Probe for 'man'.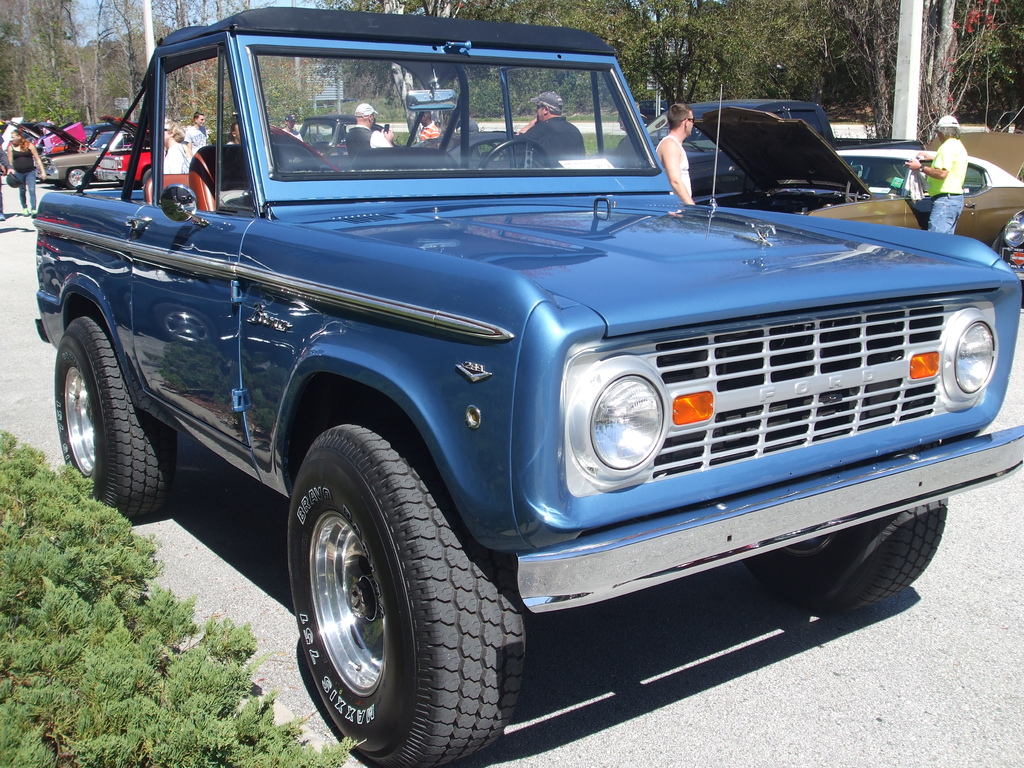
Probe result: {"left": 908, "top": 114, "right": 968, "bottom": 236}.
